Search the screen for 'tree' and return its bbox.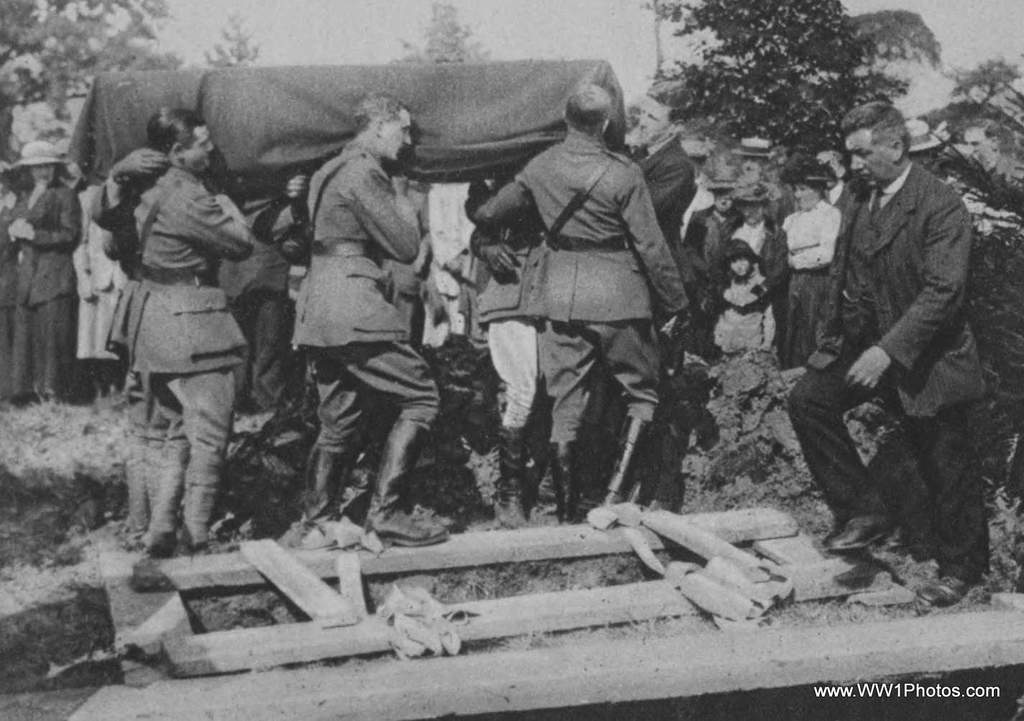
Found: [left=206, top=0, right=268, bottom=82].
